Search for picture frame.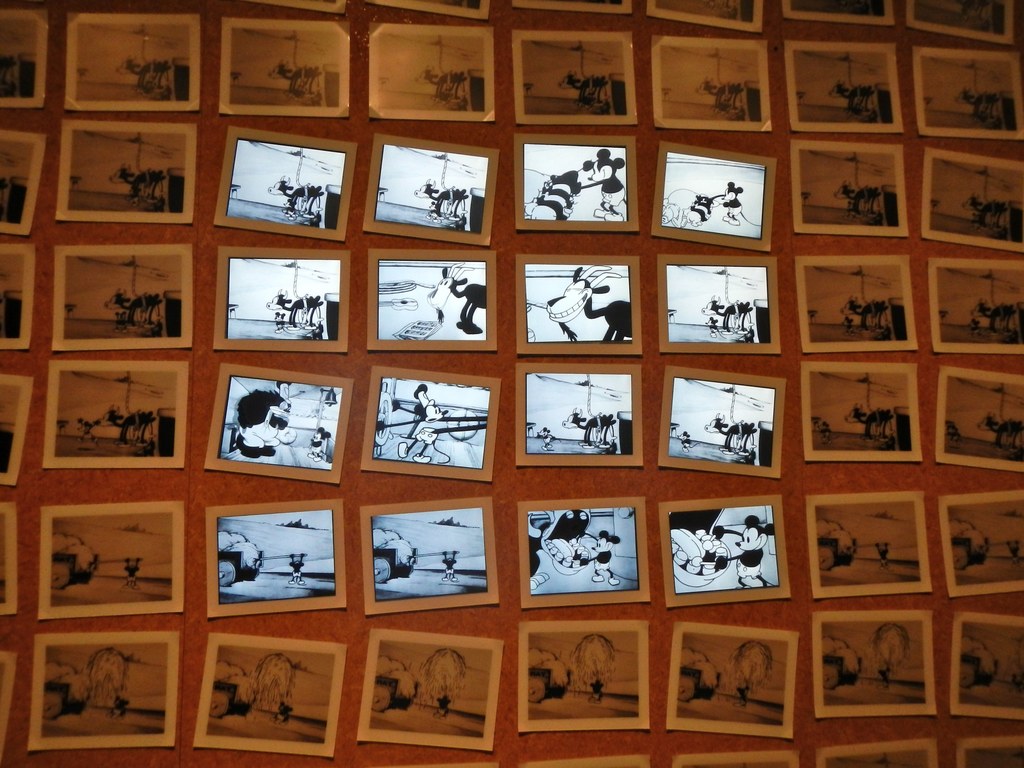
Found at 507:359:650:477.
